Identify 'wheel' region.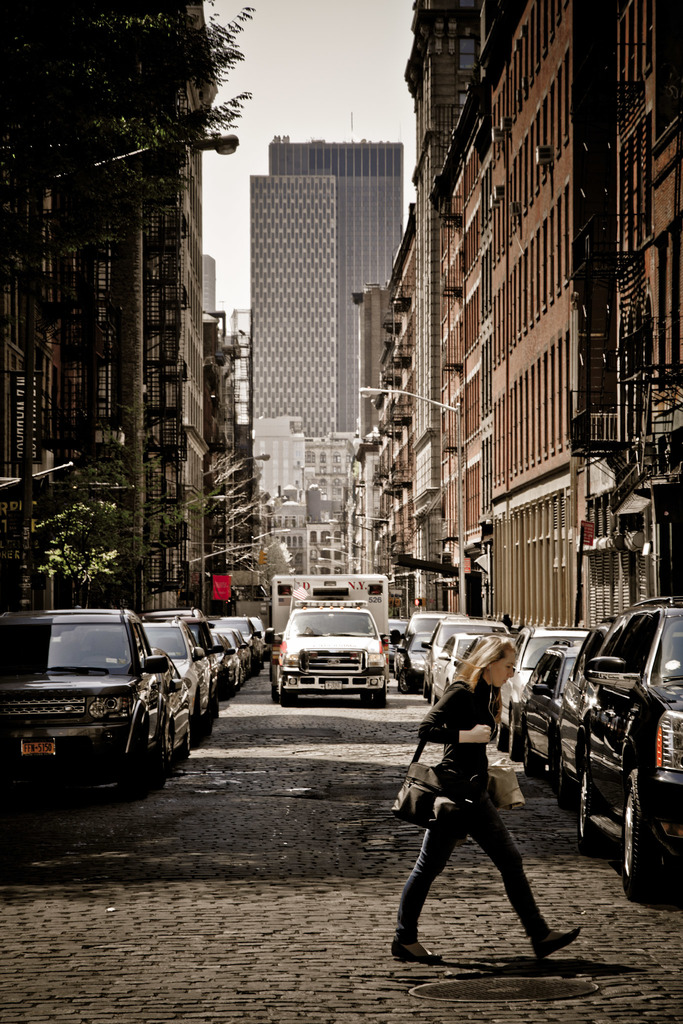
Region: <bbox>359, 691, 373, 706</bbox>.
